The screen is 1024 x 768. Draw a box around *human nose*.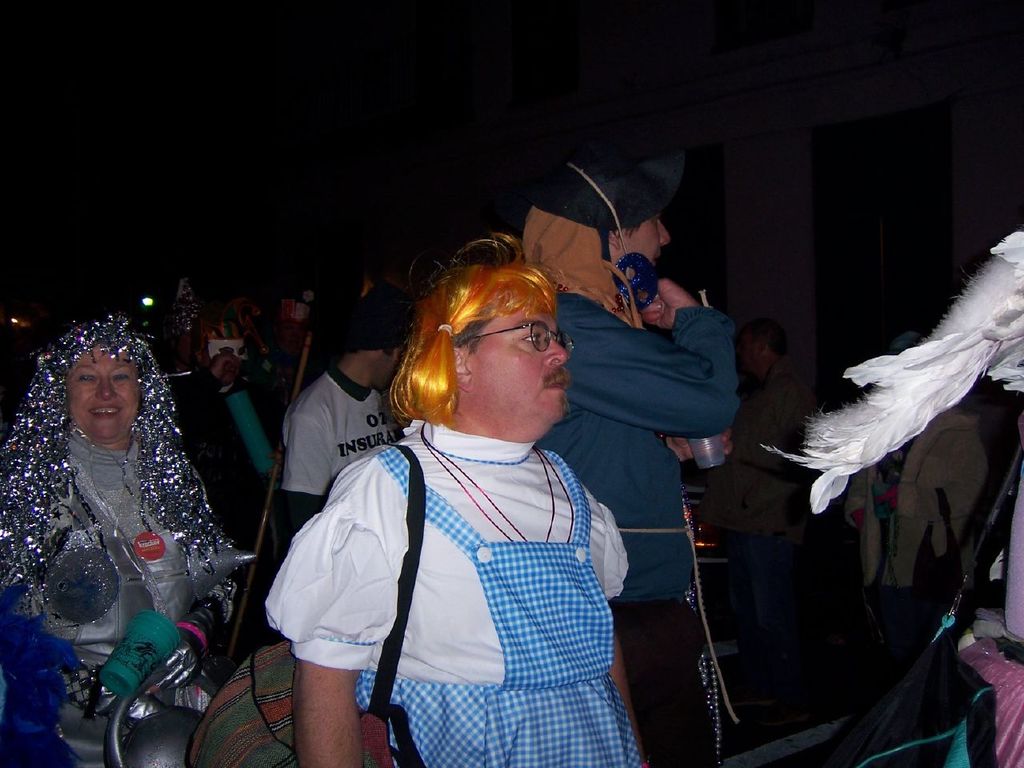
box=[543, 330, 572, 362].
